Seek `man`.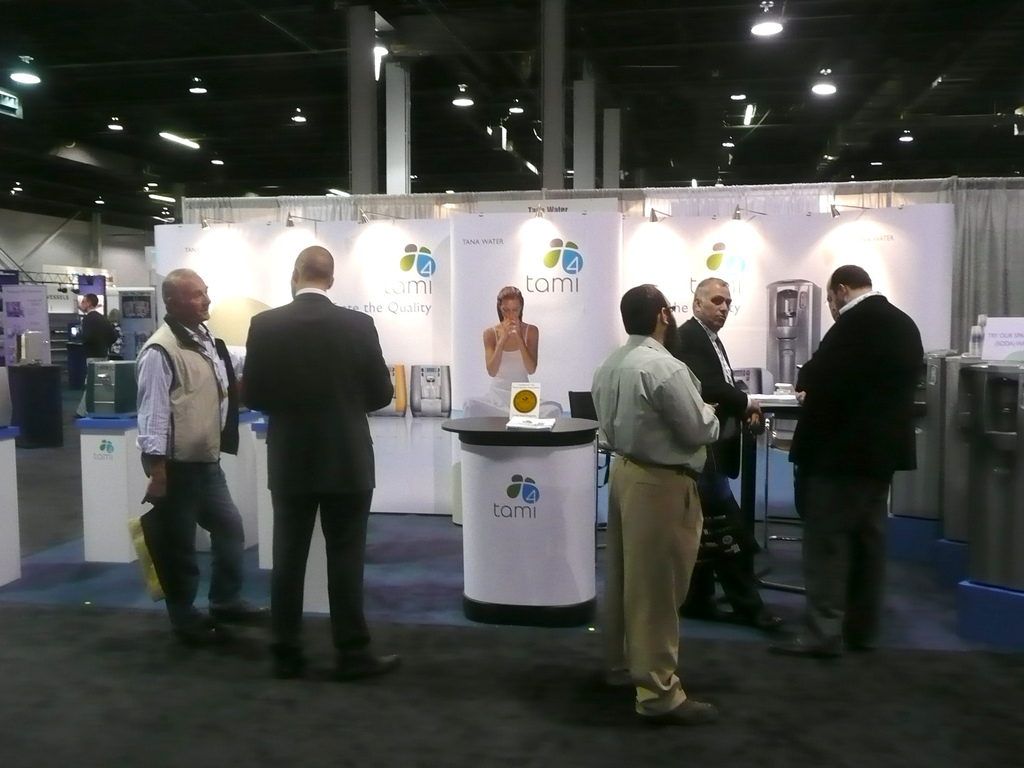
(left=666, top=275, right=783, bottom=632).
